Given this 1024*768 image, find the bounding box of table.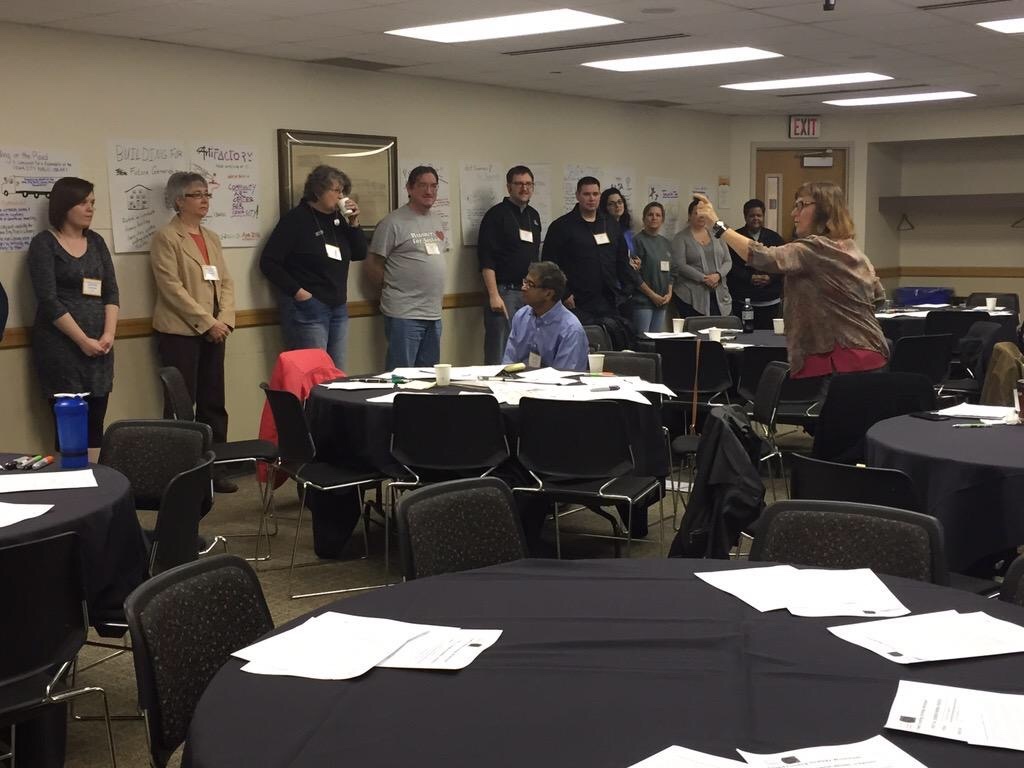
x1=719 y1=332 x2=801 y2=383.
